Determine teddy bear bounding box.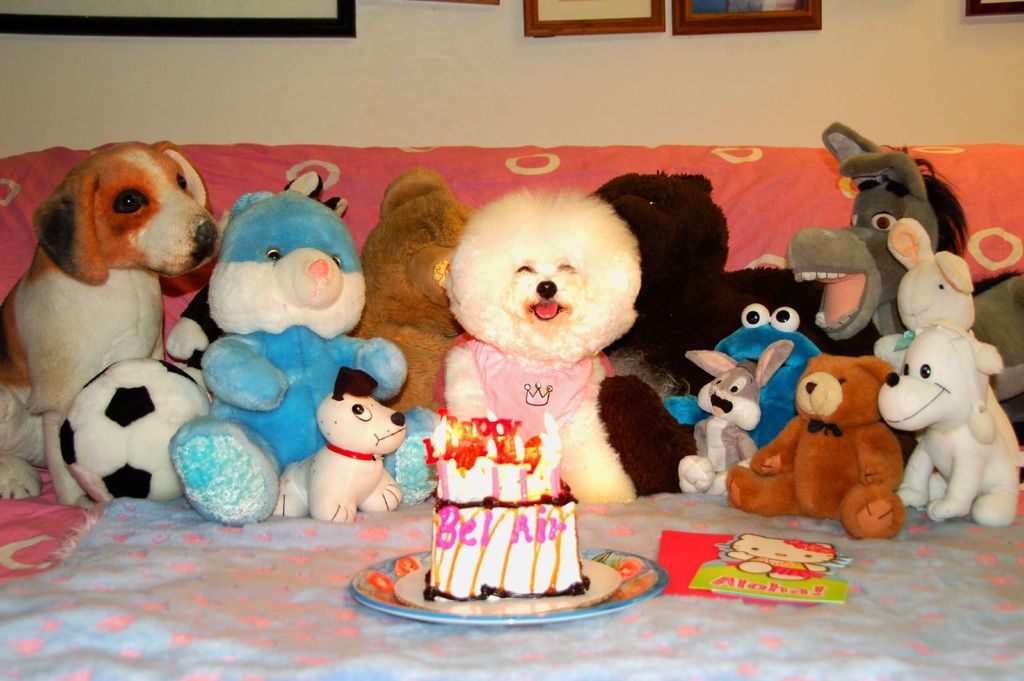
Determined: select_region(167, 189, 449, 535).
